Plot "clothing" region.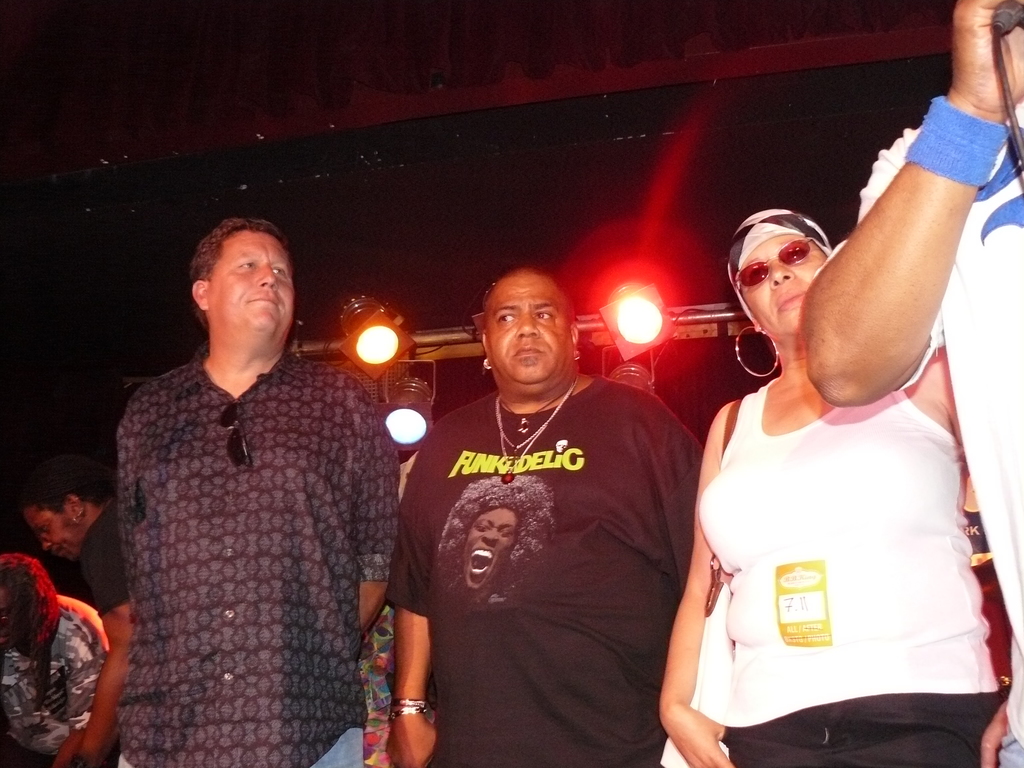
Plotted at region(83, 288, 394, 767).
